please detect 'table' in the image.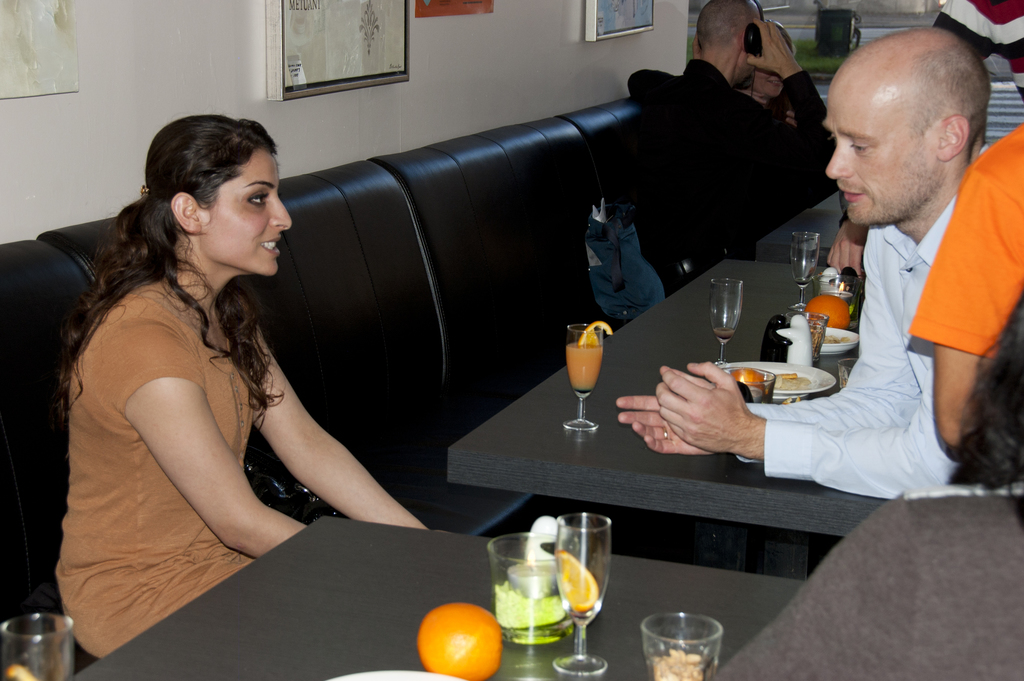
l=822, t=187, r=845, b=204.
